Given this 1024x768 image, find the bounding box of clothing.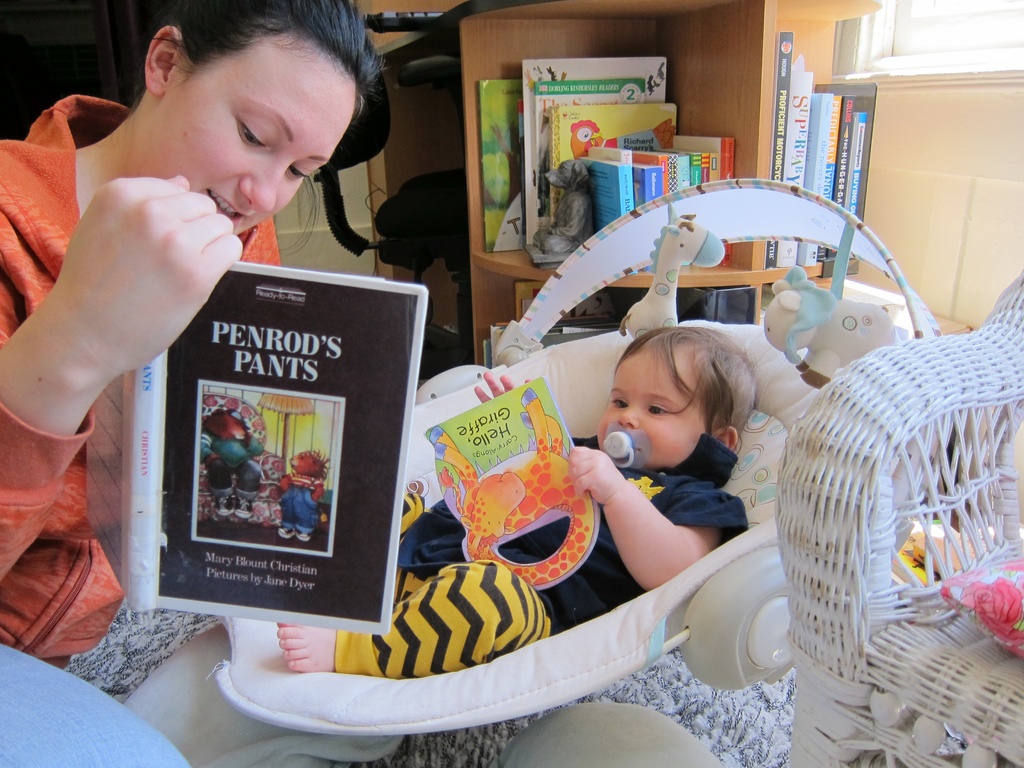
0 90 279 767.
